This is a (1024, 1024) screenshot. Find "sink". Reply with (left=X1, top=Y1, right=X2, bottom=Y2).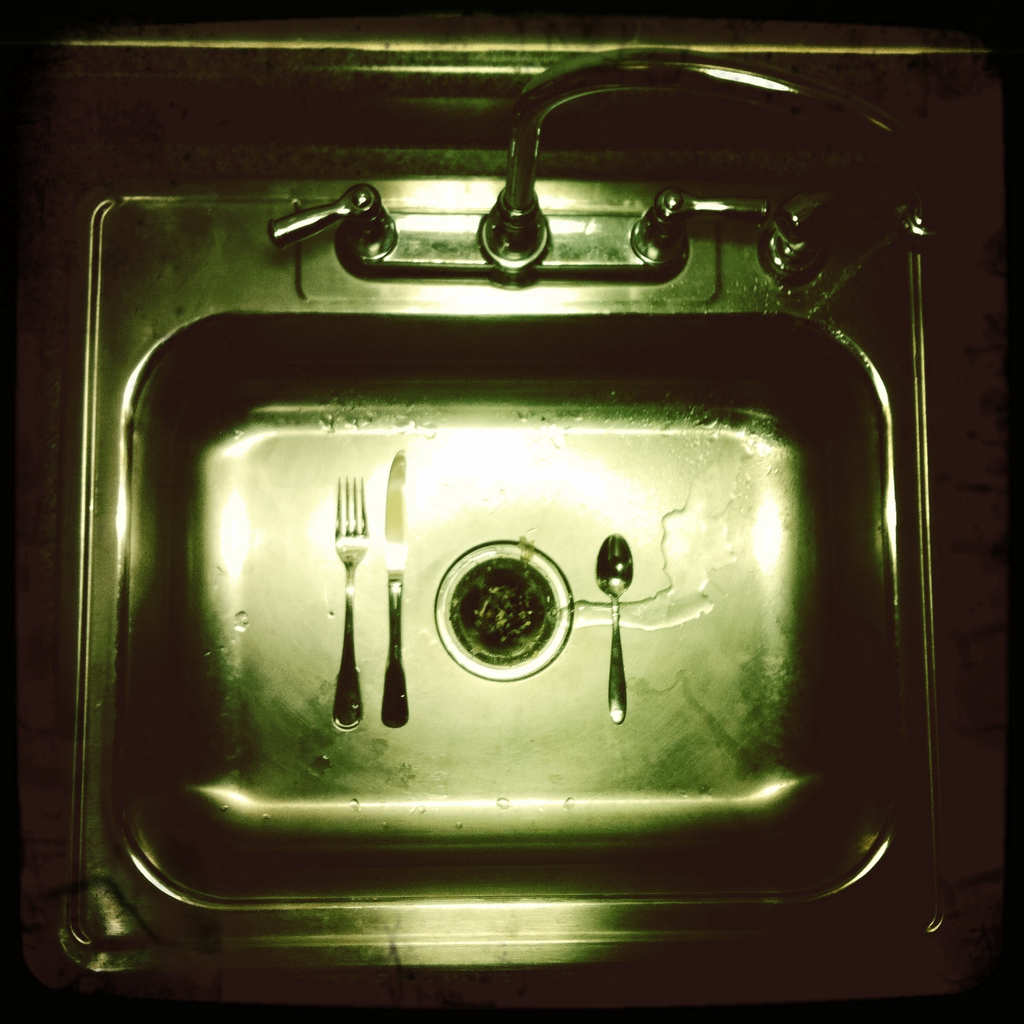
(left=50, top=46, right=979, bottom=1012).
